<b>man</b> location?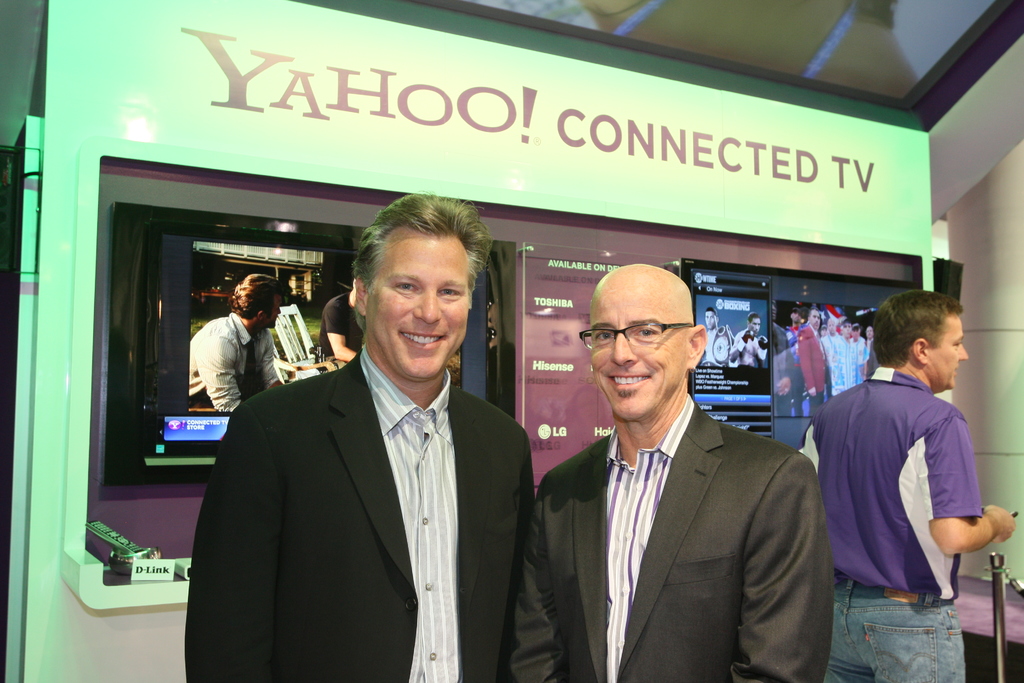
[188, 276, 293, 414]
